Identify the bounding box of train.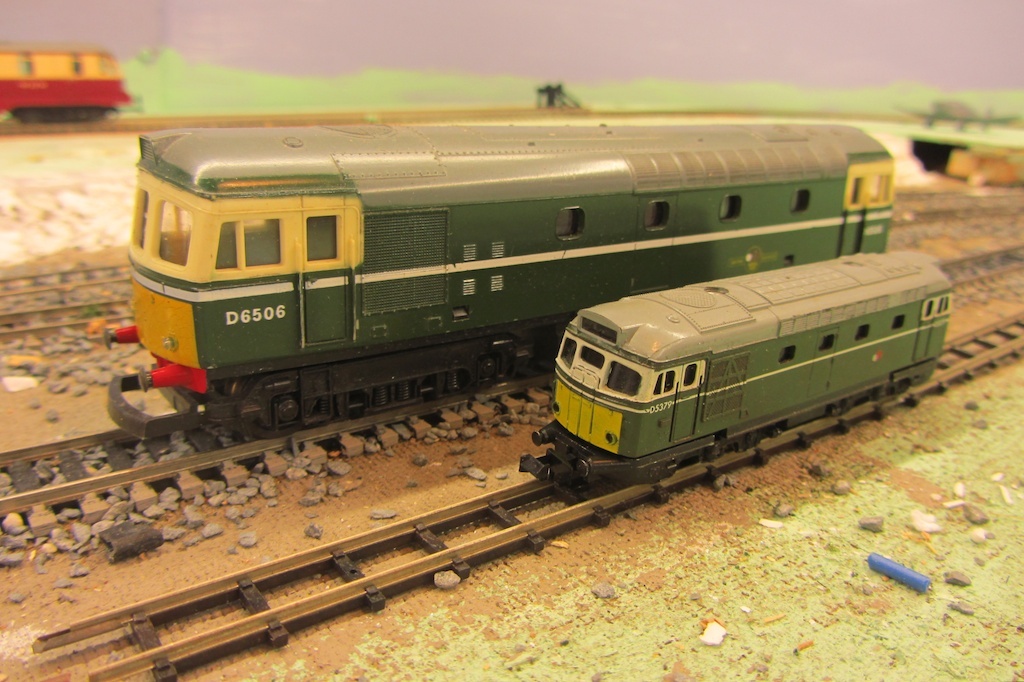
<bbox>0, 44, 134, 126</bbox>.
